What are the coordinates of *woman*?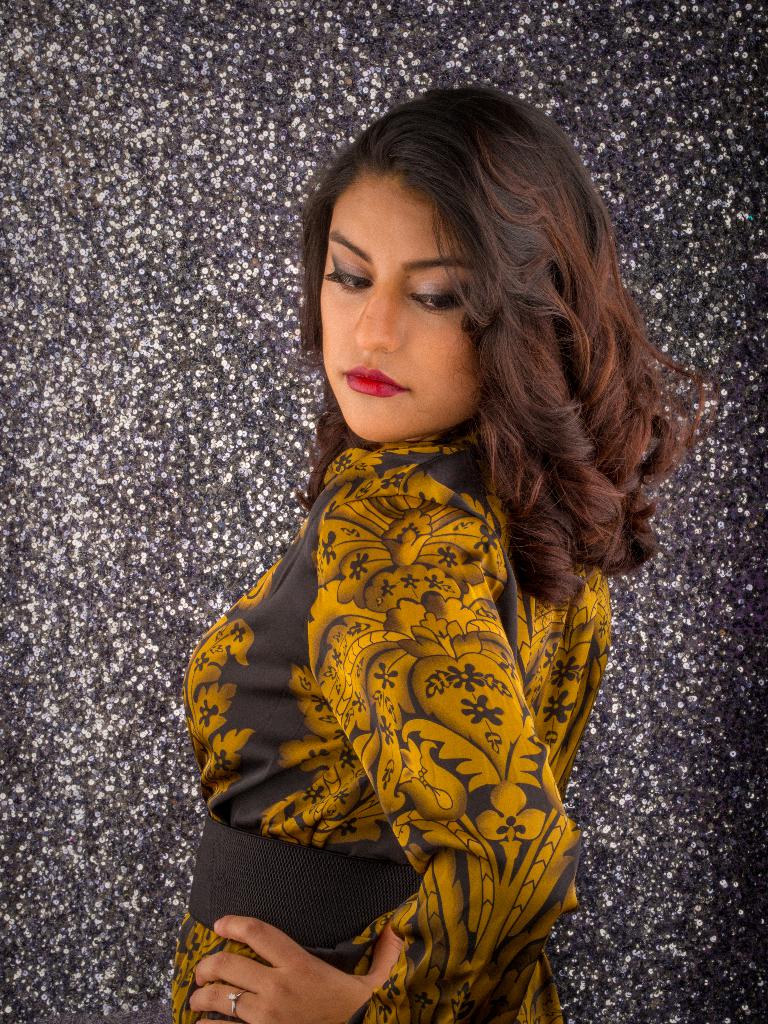
[x1=141, y1=90, x2=705, y2=1021].
